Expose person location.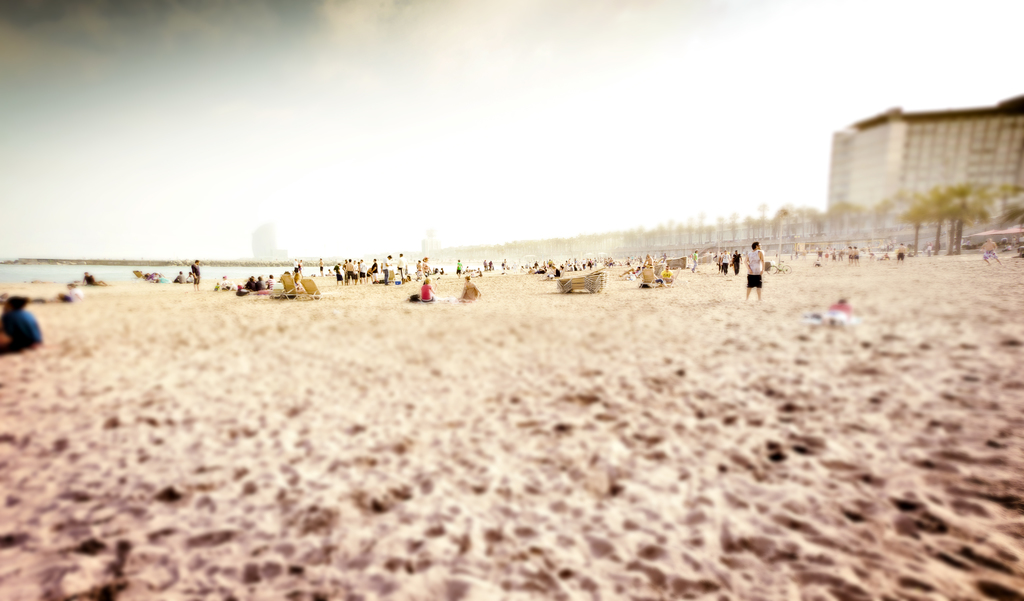
Exposed at 717:248:731:280.
